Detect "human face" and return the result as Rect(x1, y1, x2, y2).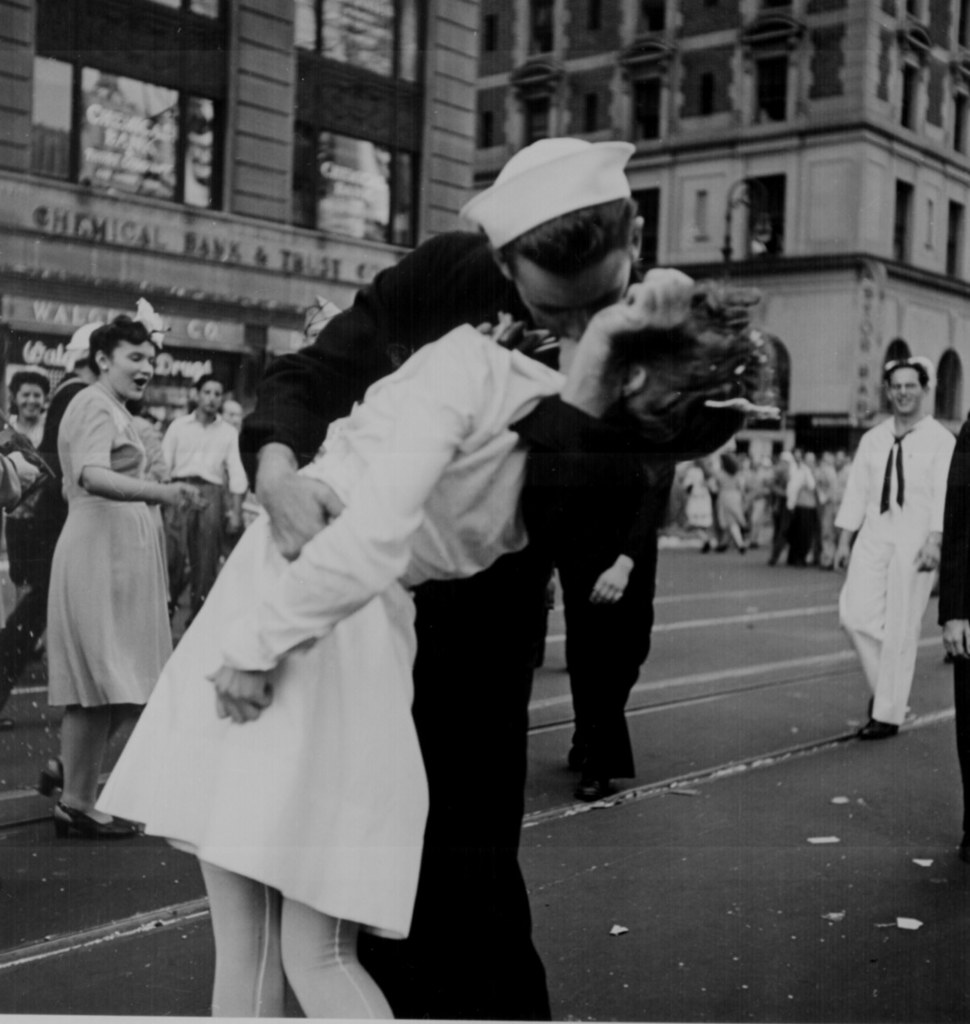
Rect(113, 338, 157, 400).
